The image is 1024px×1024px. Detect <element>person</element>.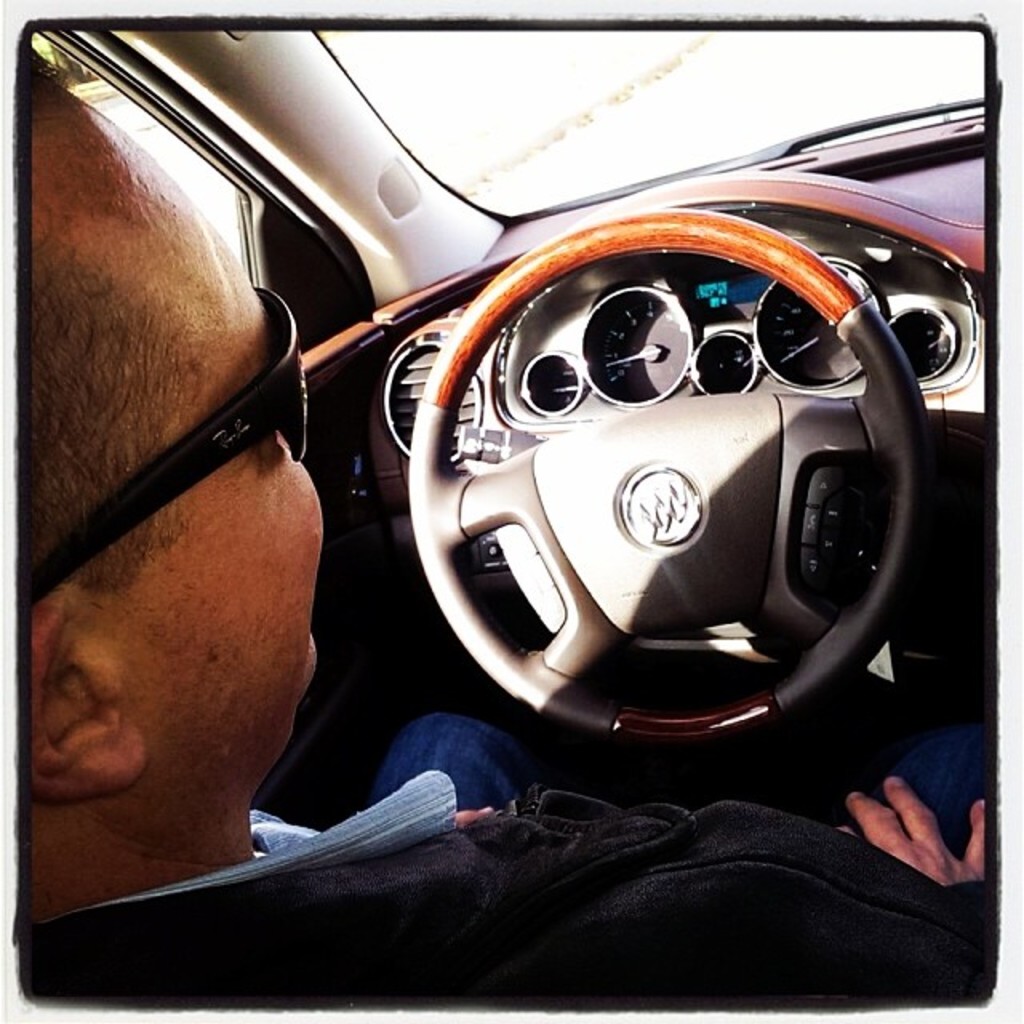
Detection: bbox(8, 51, 995, 1018).
